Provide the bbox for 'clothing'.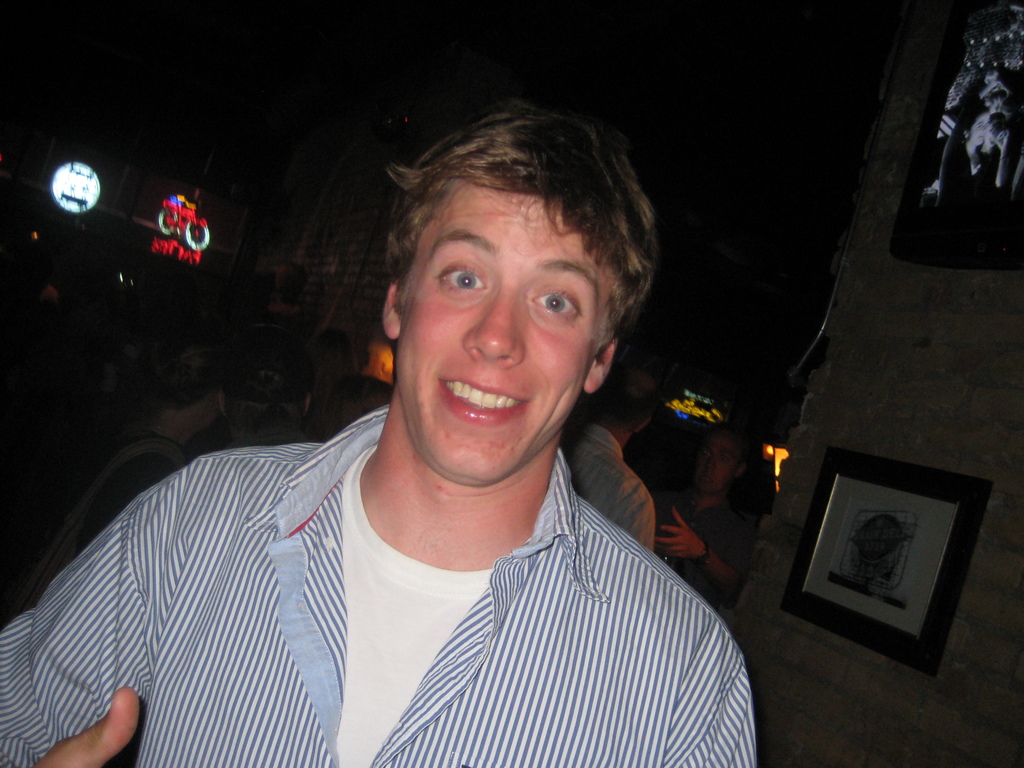
3:397:757:767.
